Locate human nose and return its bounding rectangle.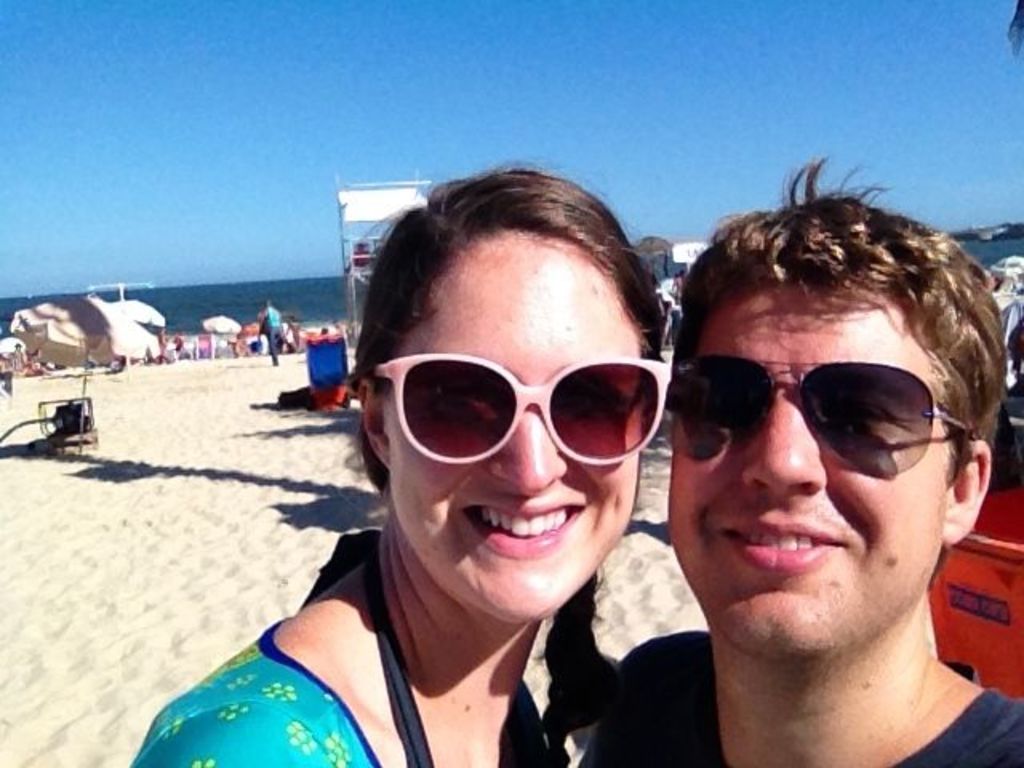
BBox(736, 384, 826, 493).
